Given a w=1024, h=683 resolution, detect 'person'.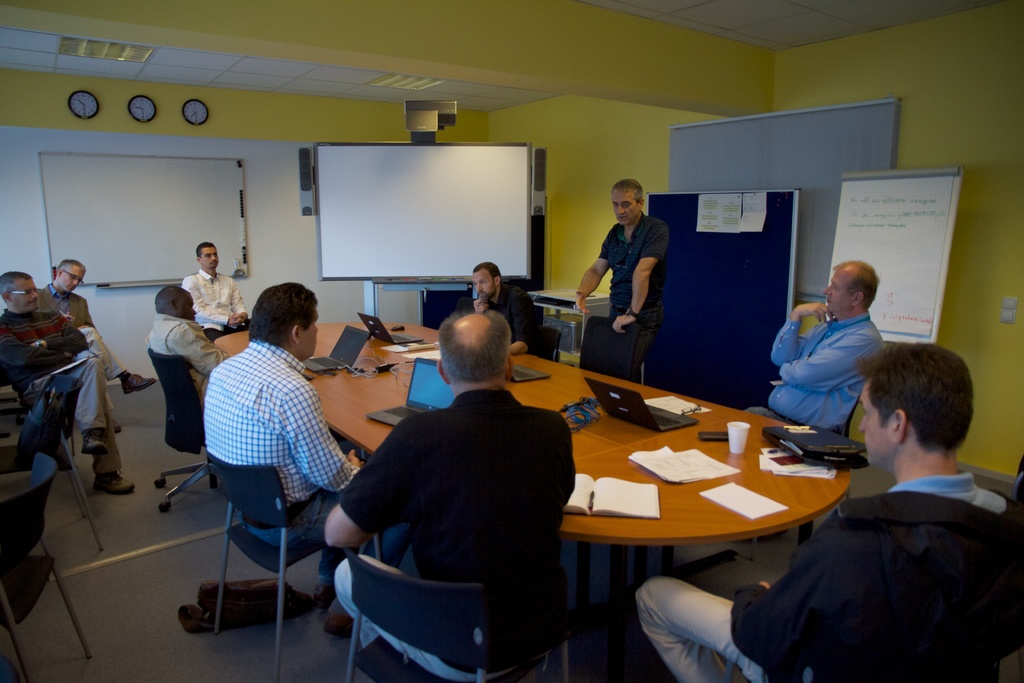
l=746, t=254, r=881, b=444.
